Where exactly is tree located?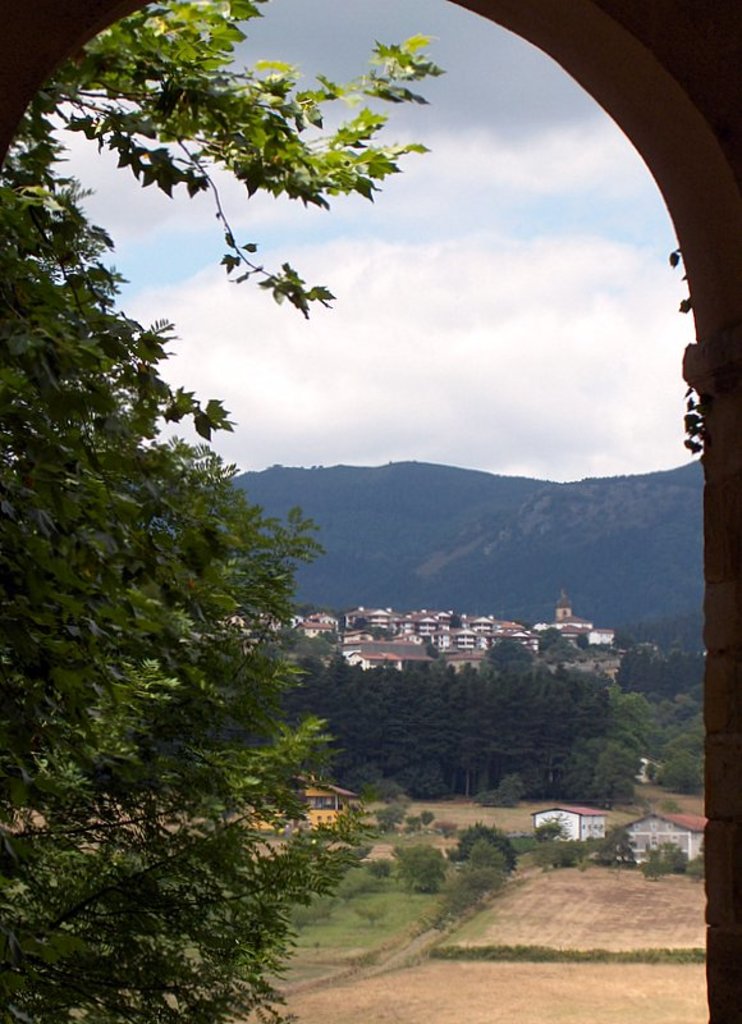
Its bounding box is x1=20 y1=0 x2=446 y2=316.
